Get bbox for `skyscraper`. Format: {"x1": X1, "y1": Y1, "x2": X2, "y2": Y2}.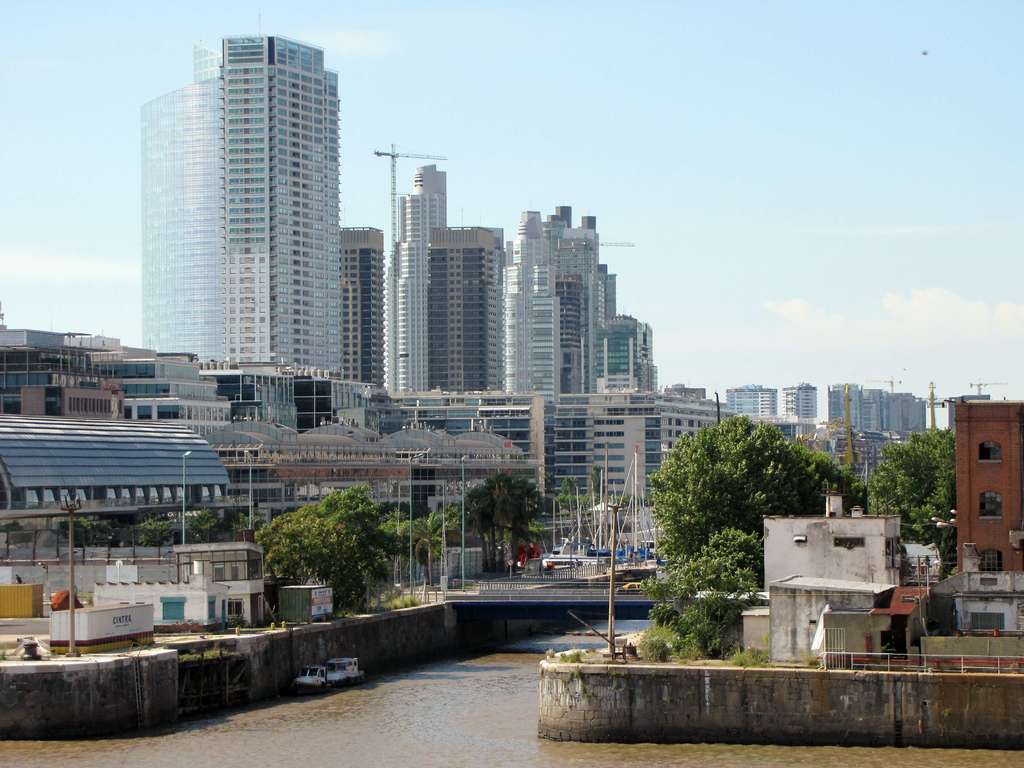
{"x1": 724, "y1": 384, "x2": 778, "y2": 415}.
